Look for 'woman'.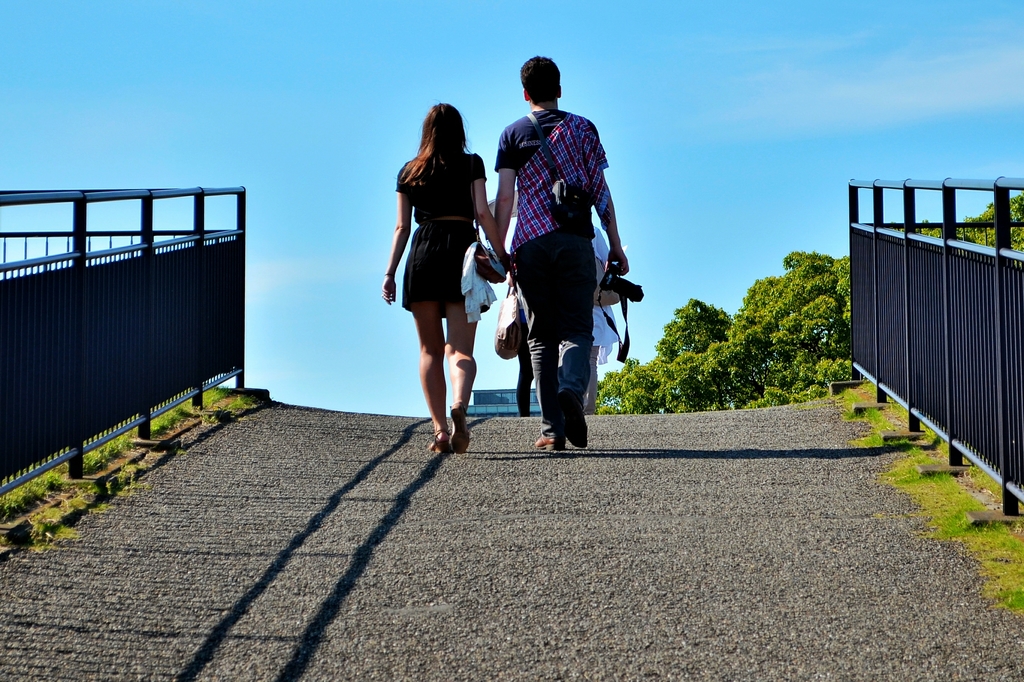
Found: 380/106/494/450.
